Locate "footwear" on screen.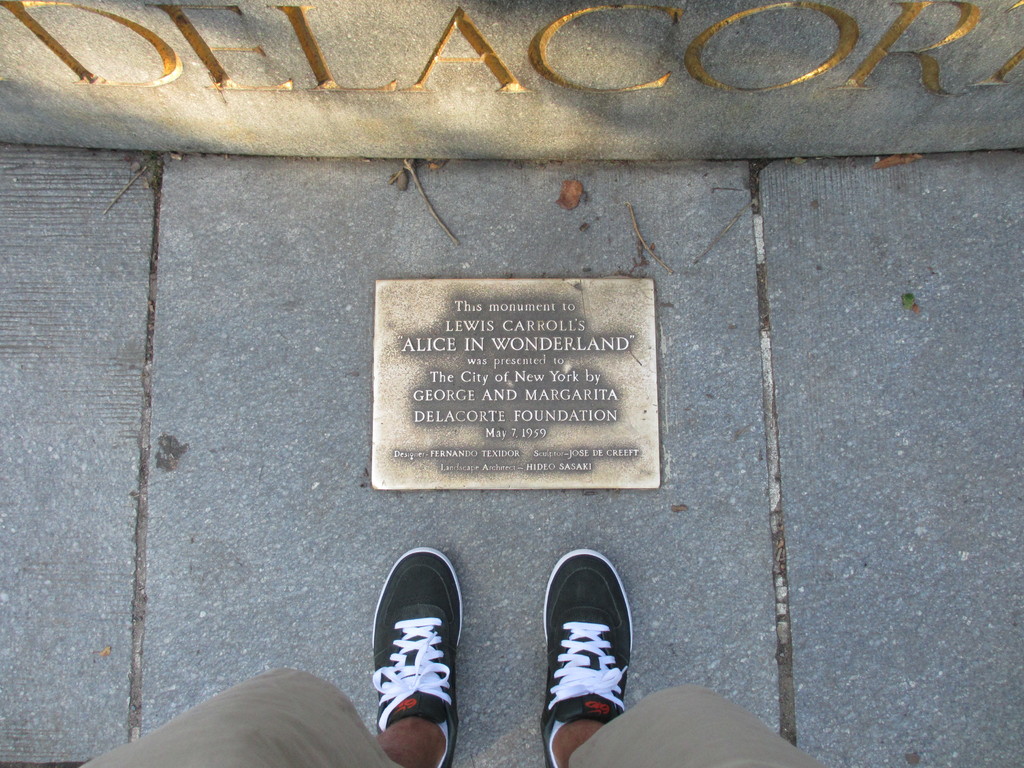
On screen at BBox(537, 548, 635, 767).
